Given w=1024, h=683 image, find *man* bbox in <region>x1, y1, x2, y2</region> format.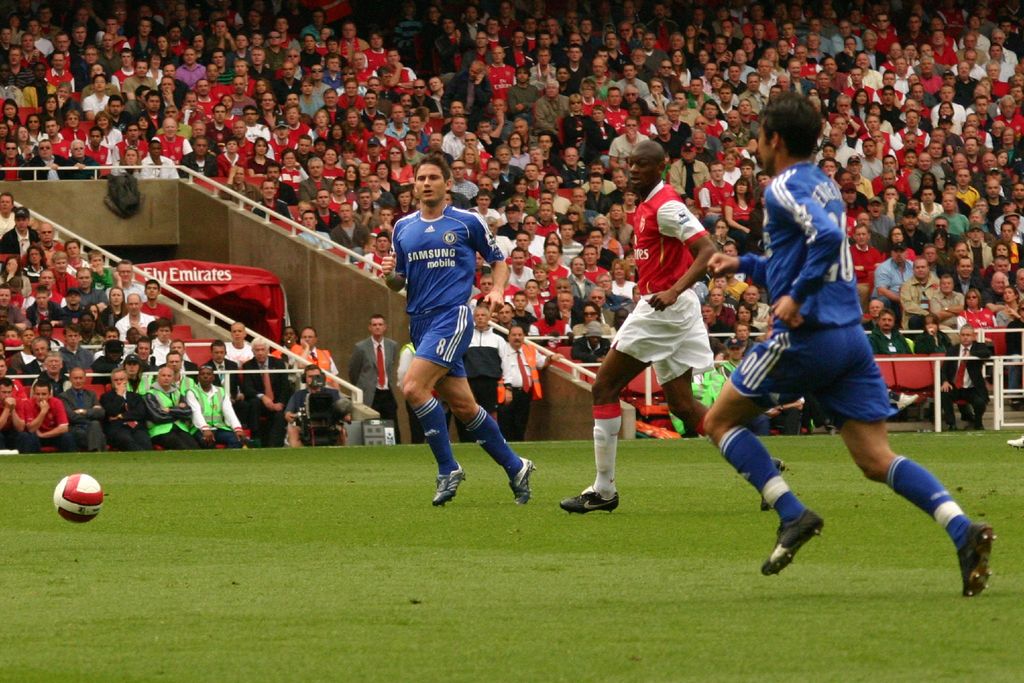
<region>45, 51, 75, 90</region>.
